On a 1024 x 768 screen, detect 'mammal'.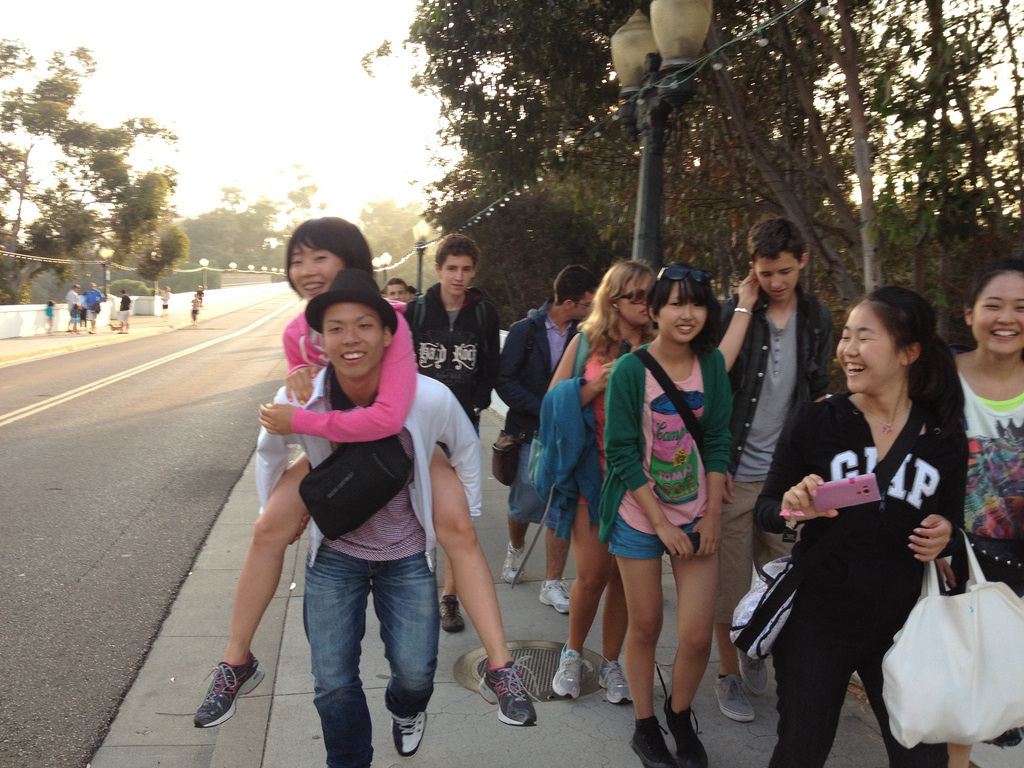
bbox=[116, 284, 134, 334].
